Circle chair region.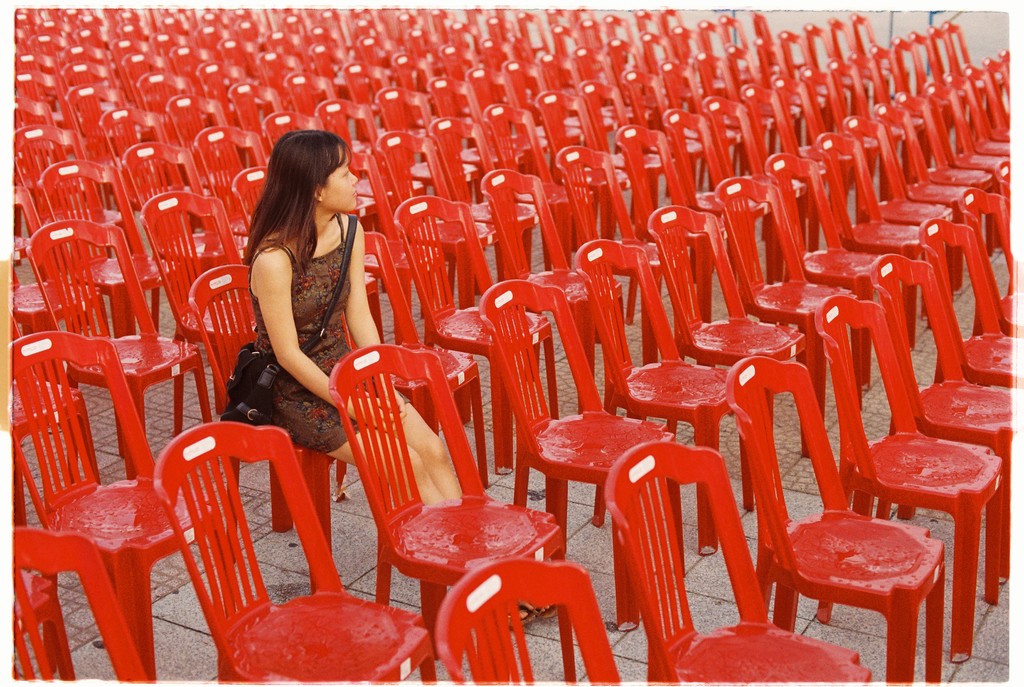
Region: [x1=770, y1=72, x2=872, y2=222].
